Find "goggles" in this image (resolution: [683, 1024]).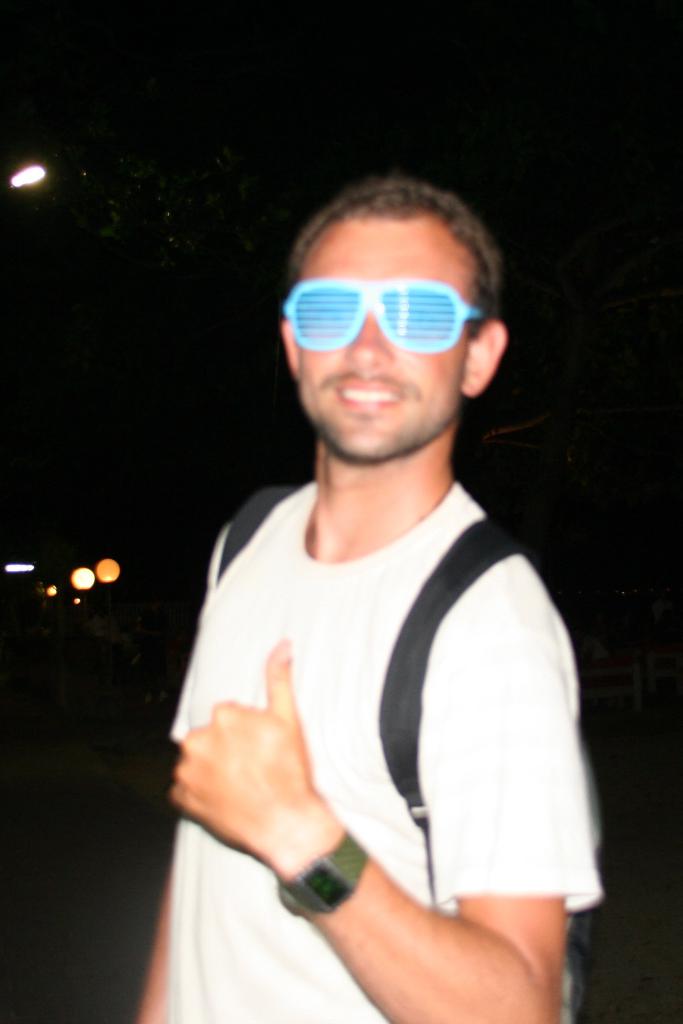
<box>307,262,457,358</box>.
